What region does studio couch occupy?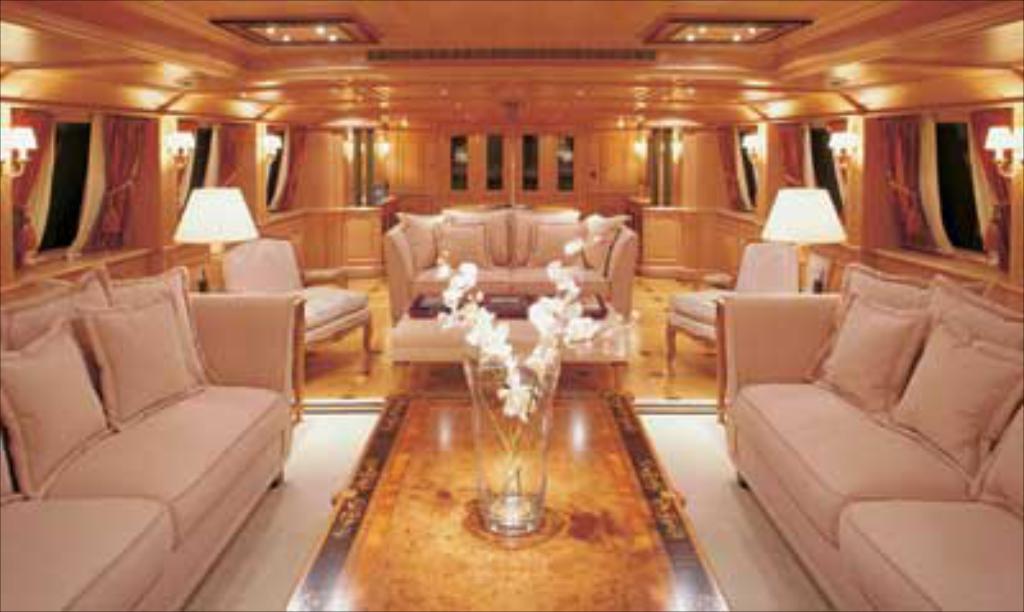
pyautogui.locateOnScreen(717, 254, 1016, 609).
